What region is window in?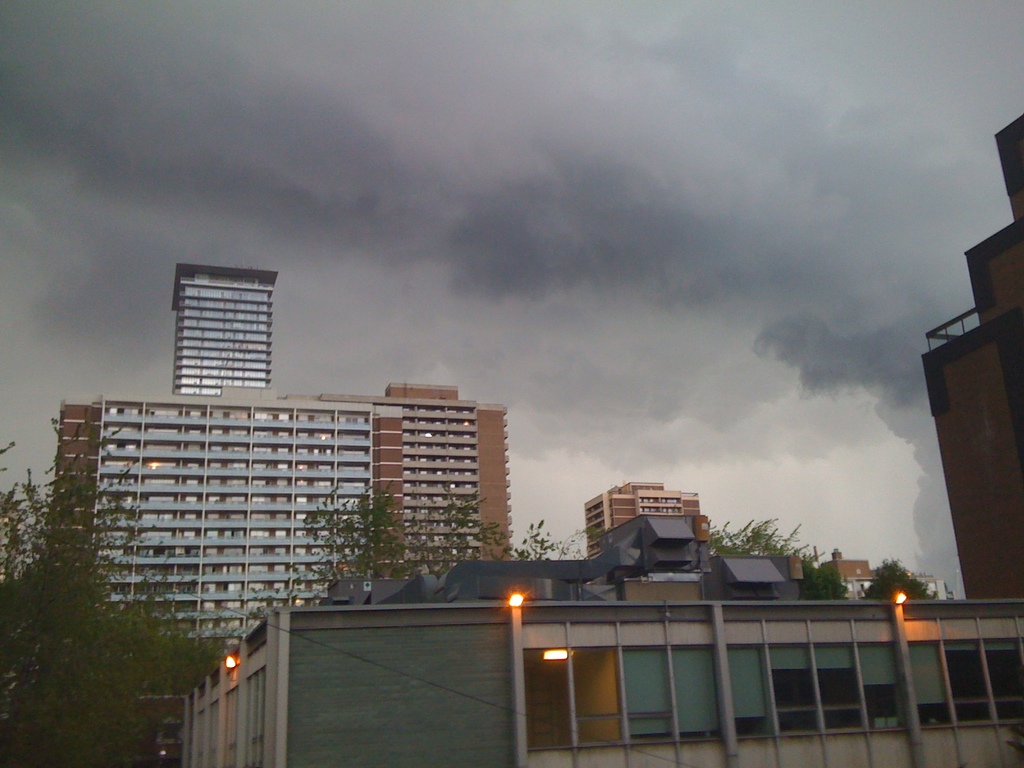
{"left": 622, "top": 641, "right": 675, "bottom": 744}.
